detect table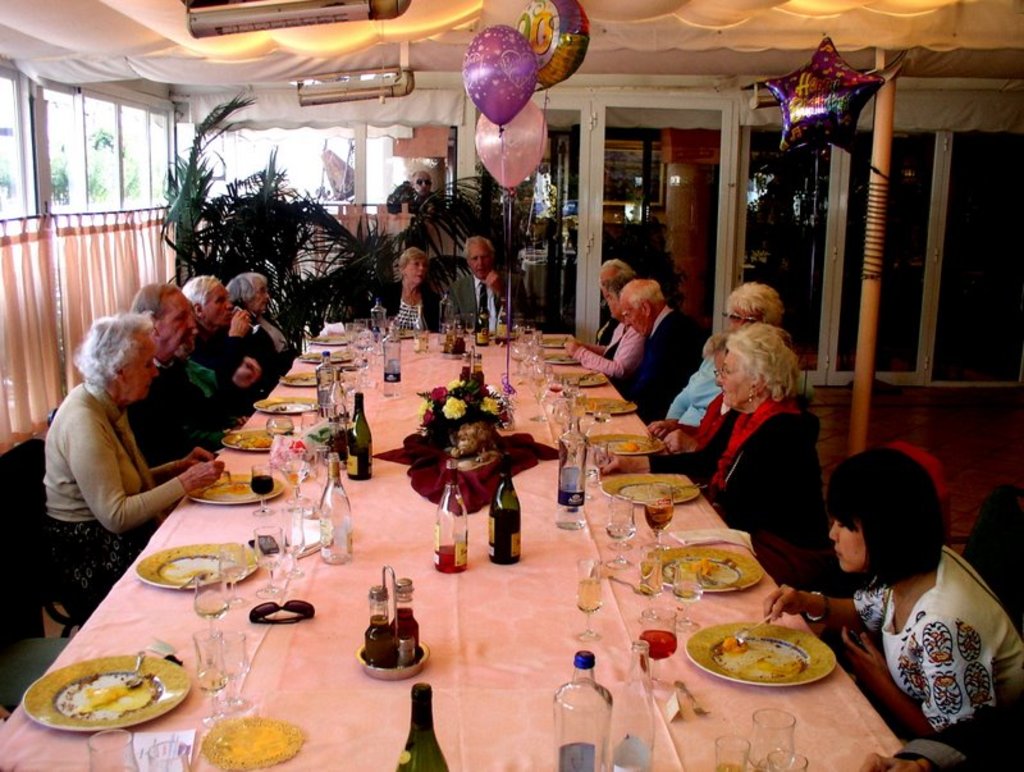
box(0, 326, 901, 771)
